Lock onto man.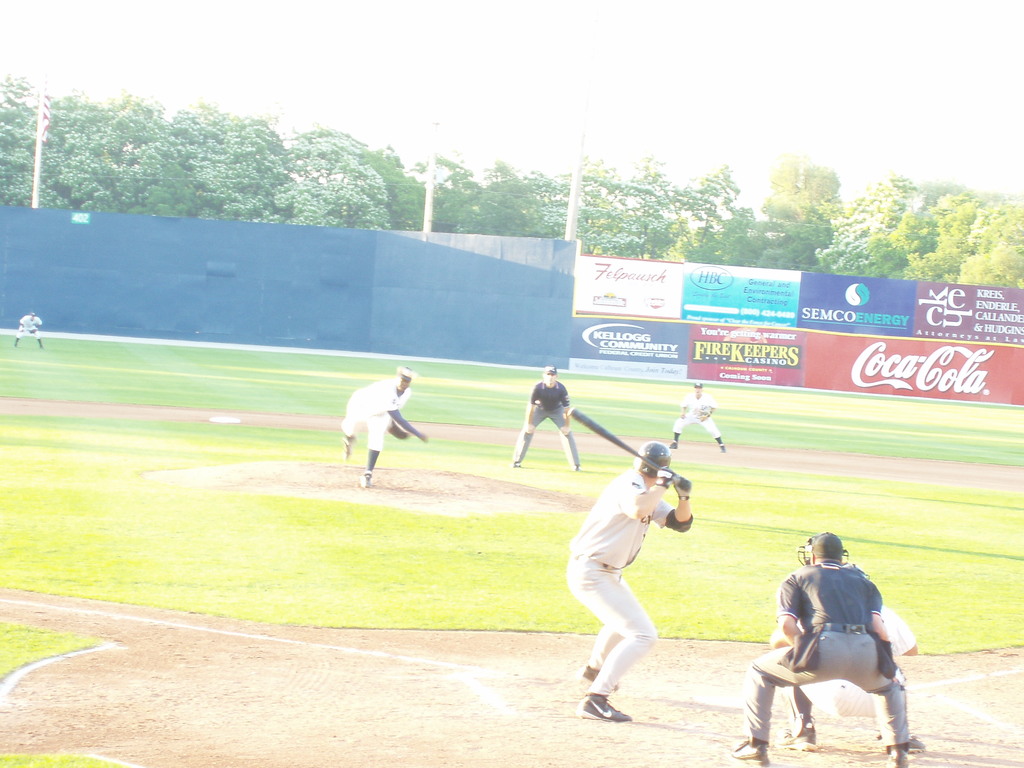
Locked: 564,442,694,722.
